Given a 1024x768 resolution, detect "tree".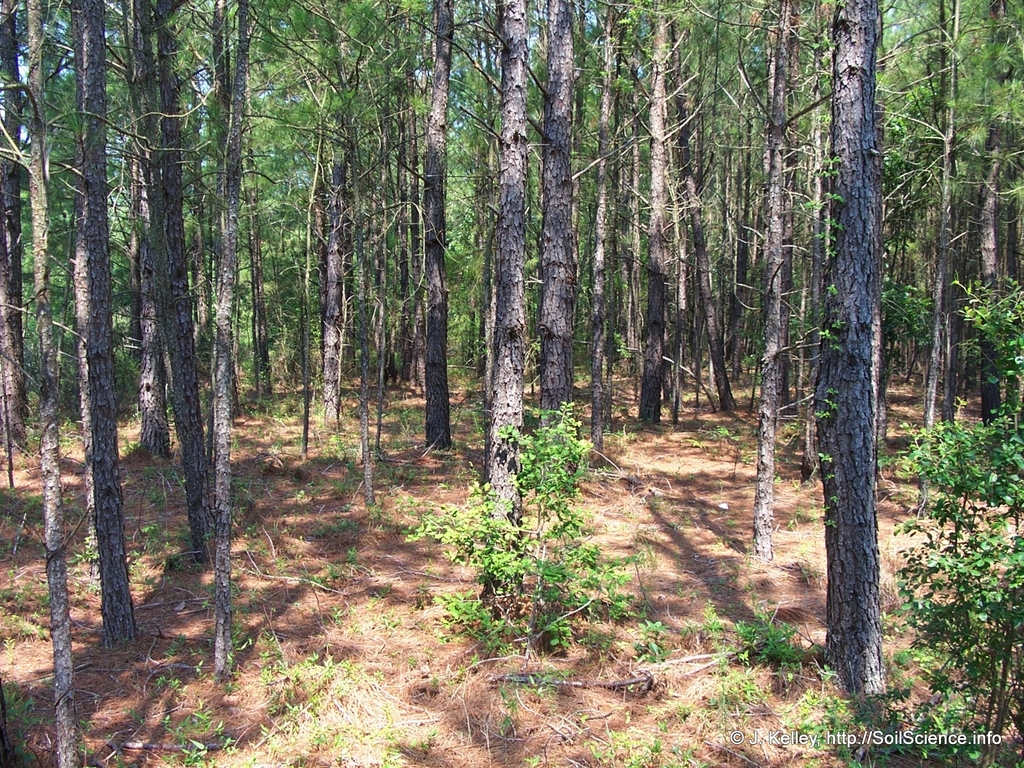
left=509, top=0, right=847, bottom=559.
